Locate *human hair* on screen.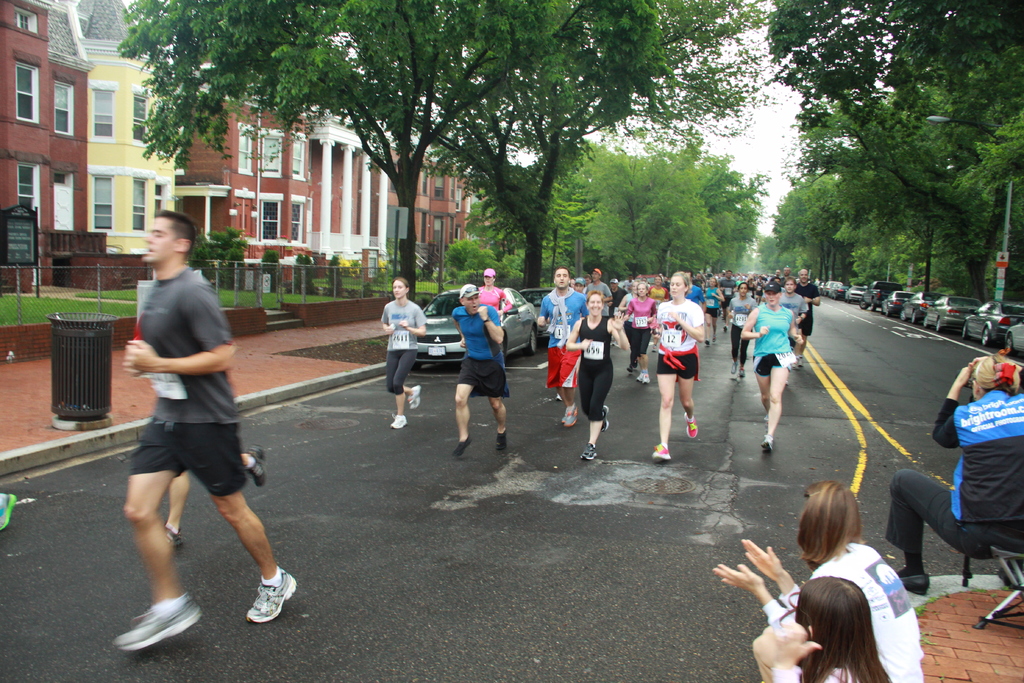
On screen at 159 211 198 261.
